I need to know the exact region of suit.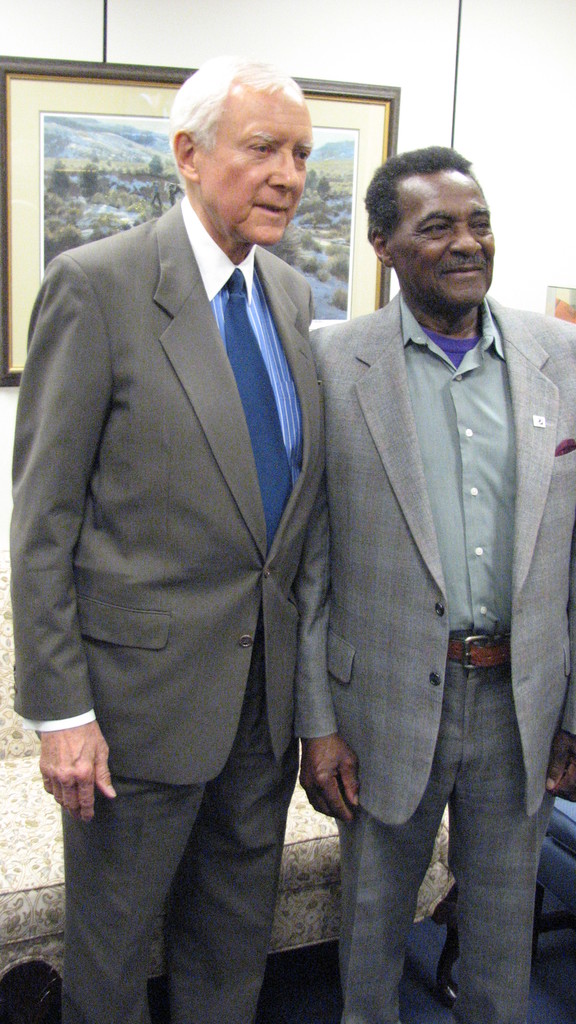
Region: pyautogui.locateOnScreen(7, 200, 324, 1023).
